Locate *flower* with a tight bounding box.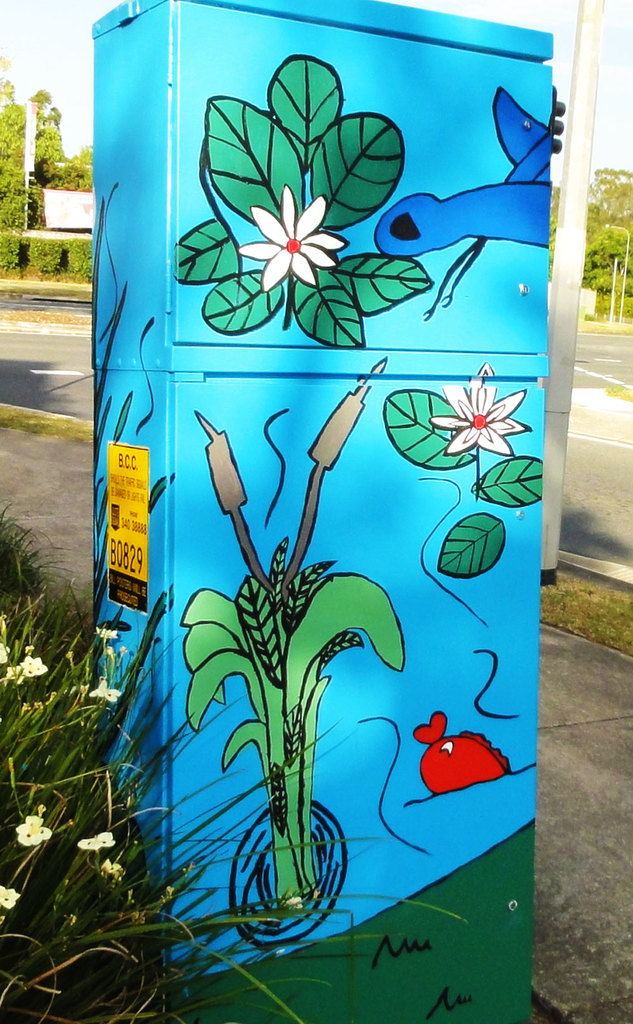
{"x1": 91, "y1": 678, "x2": 120, "y2": 700}.
